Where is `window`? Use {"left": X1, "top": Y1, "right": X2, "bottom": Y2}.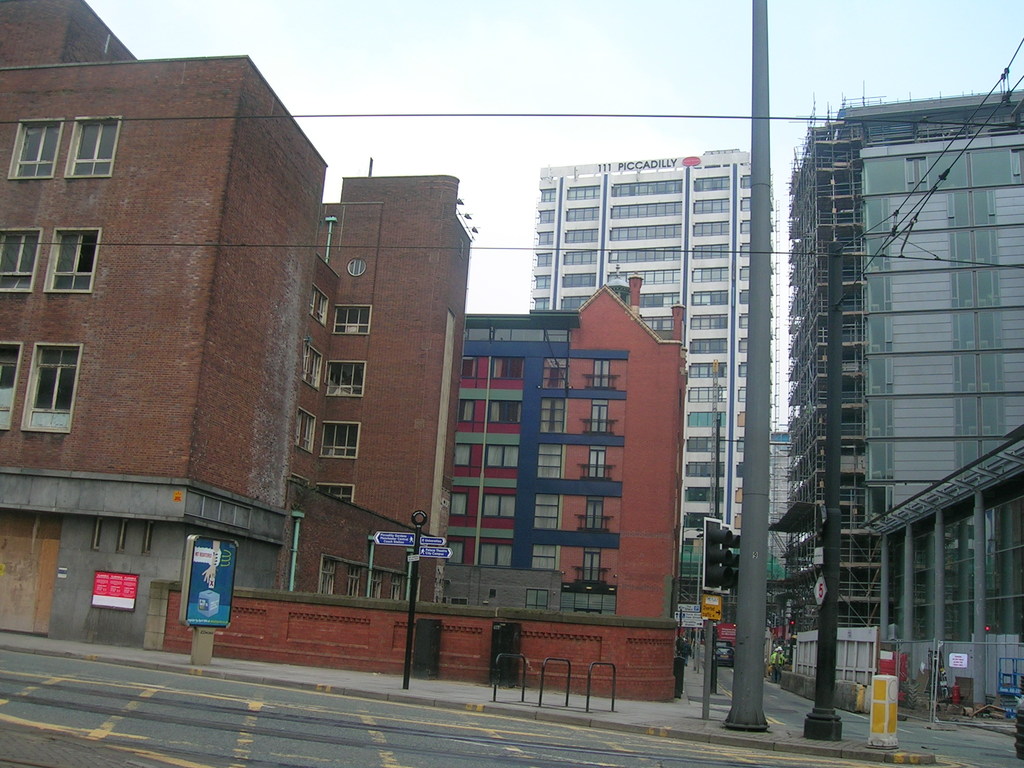
{"left": 325, "top": 359, "right": 364, "bottom": 397}.
